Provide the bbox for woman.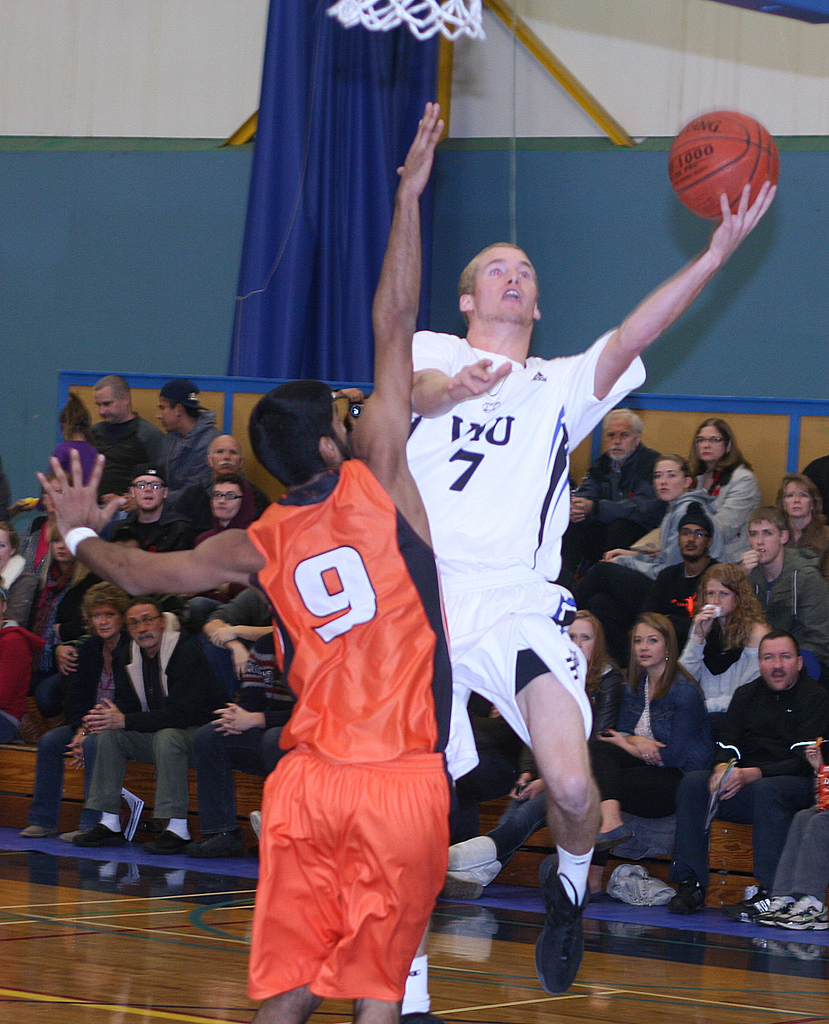
772, 468, 828, 575.
